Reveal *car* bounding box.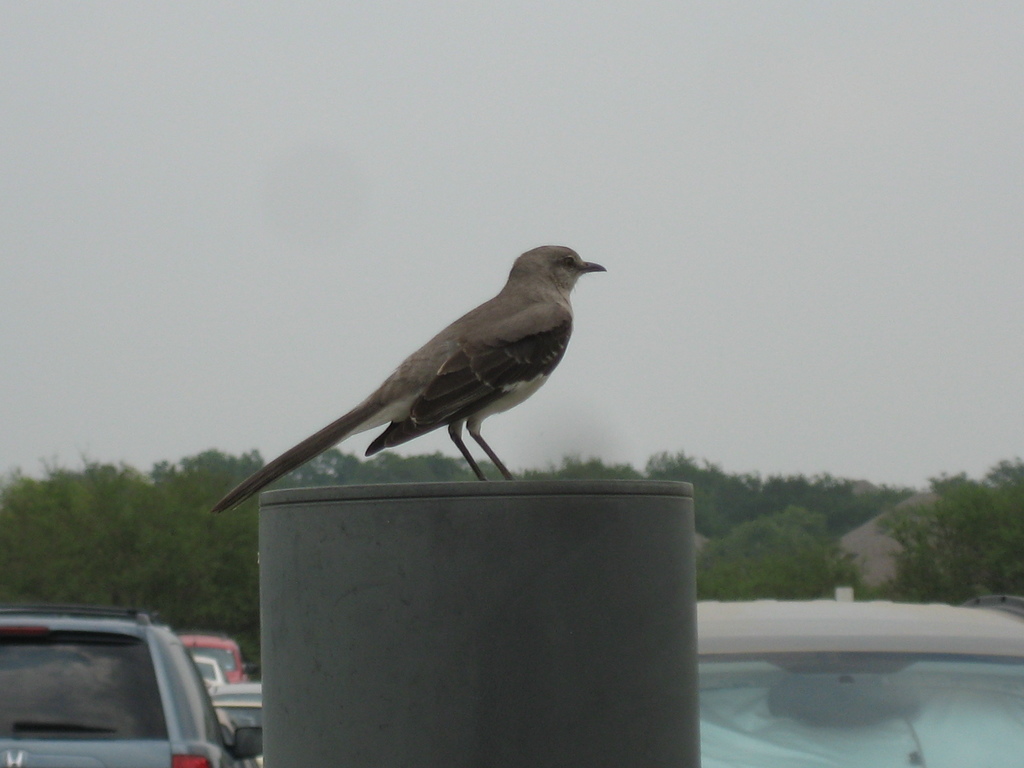
Revealed: 183 637 246 679.
